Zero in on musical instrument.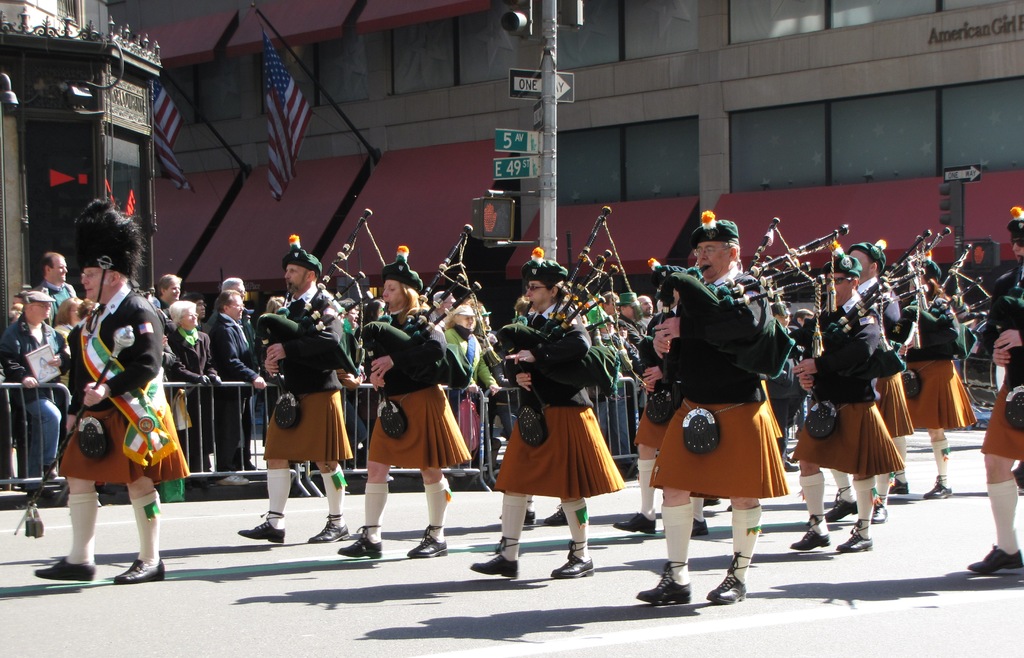
Zeroed in: detection(806, 227, 932, 376).
